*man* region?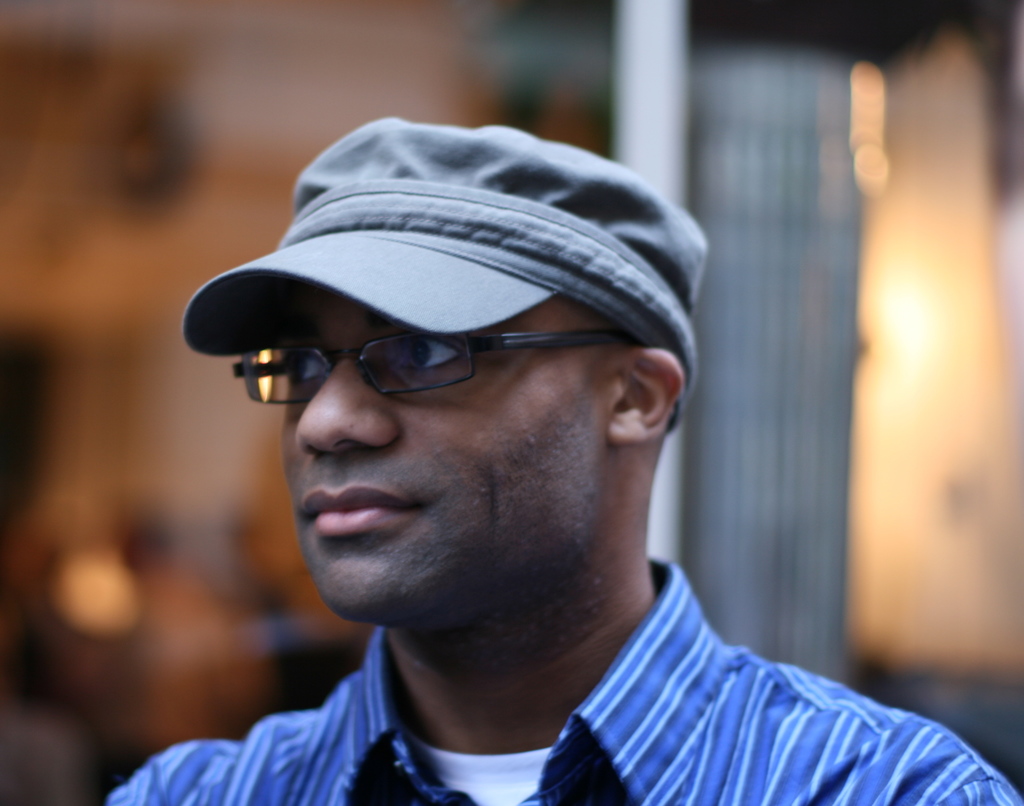
[left=101, top=114, right=1023, bottom=805]
